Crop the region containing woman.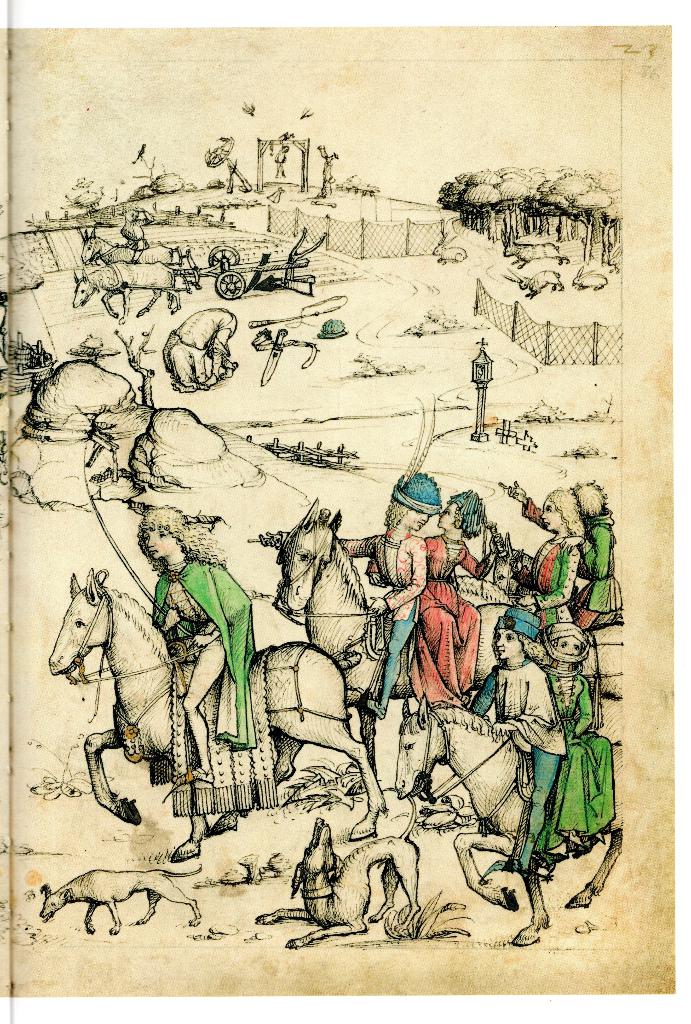
Crop region: bbox(410, 495, 507, 706).
